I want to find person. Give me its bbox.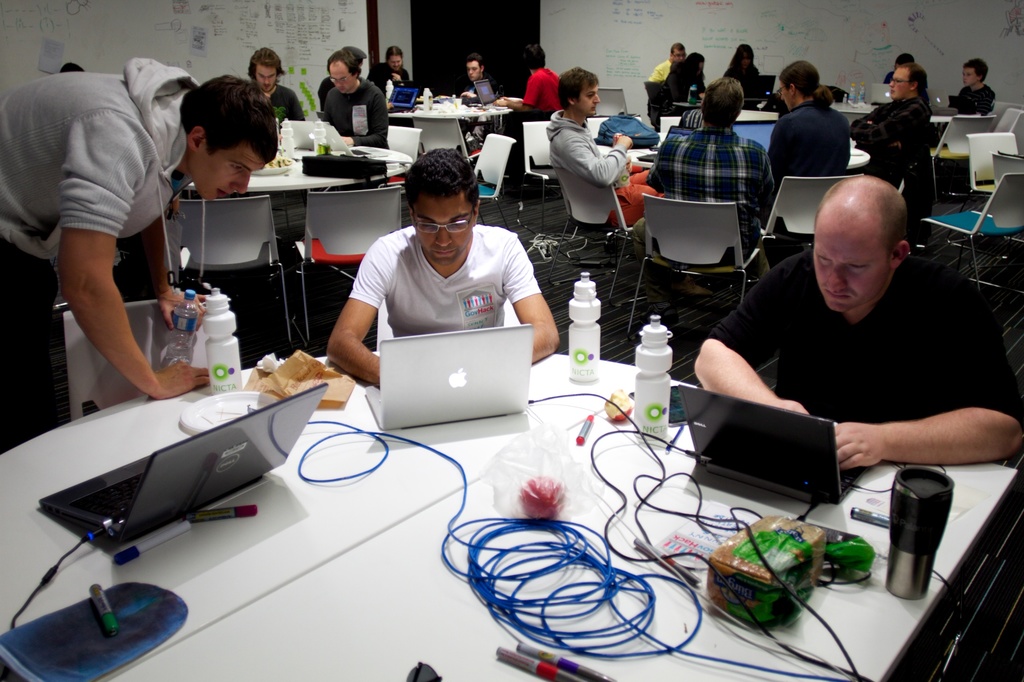
crop(724, 44, 765, 100).
